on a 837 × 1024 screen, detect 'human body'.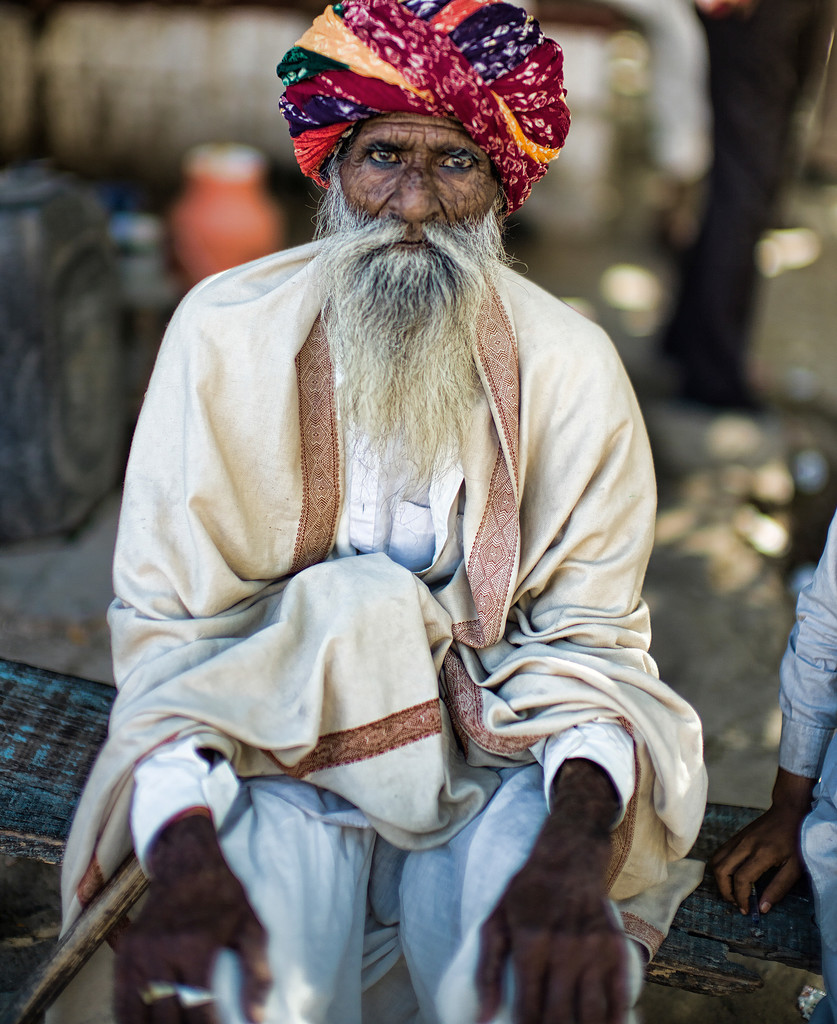
left=697, top=504, right=836, bottom=1023.
